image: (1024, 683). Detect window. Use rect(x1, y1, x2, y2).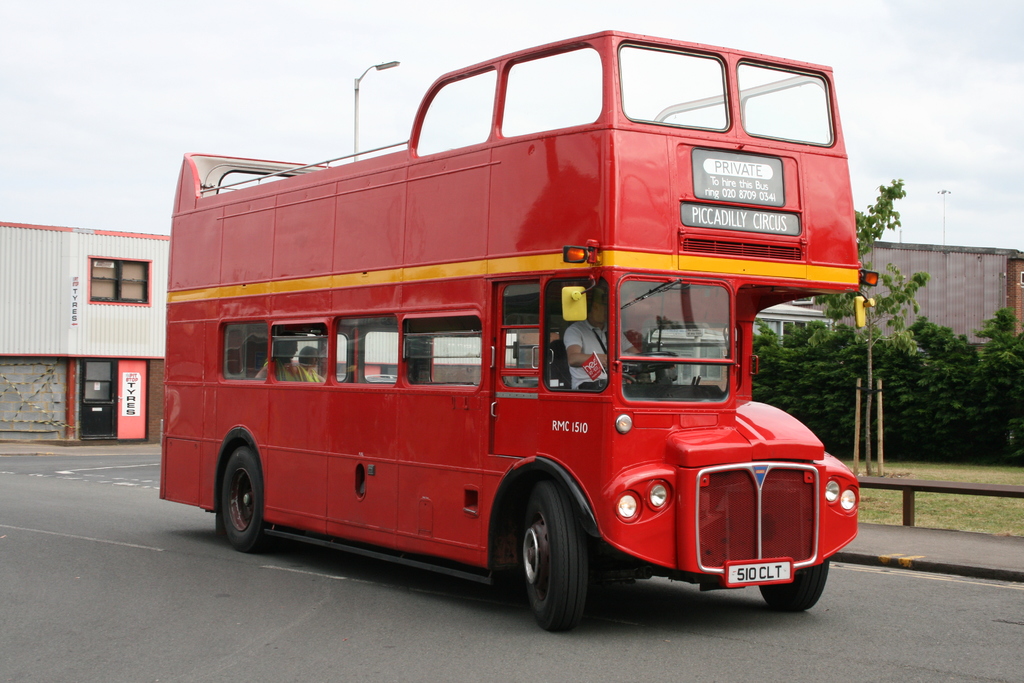
rect(332, 315, 400, 383).
